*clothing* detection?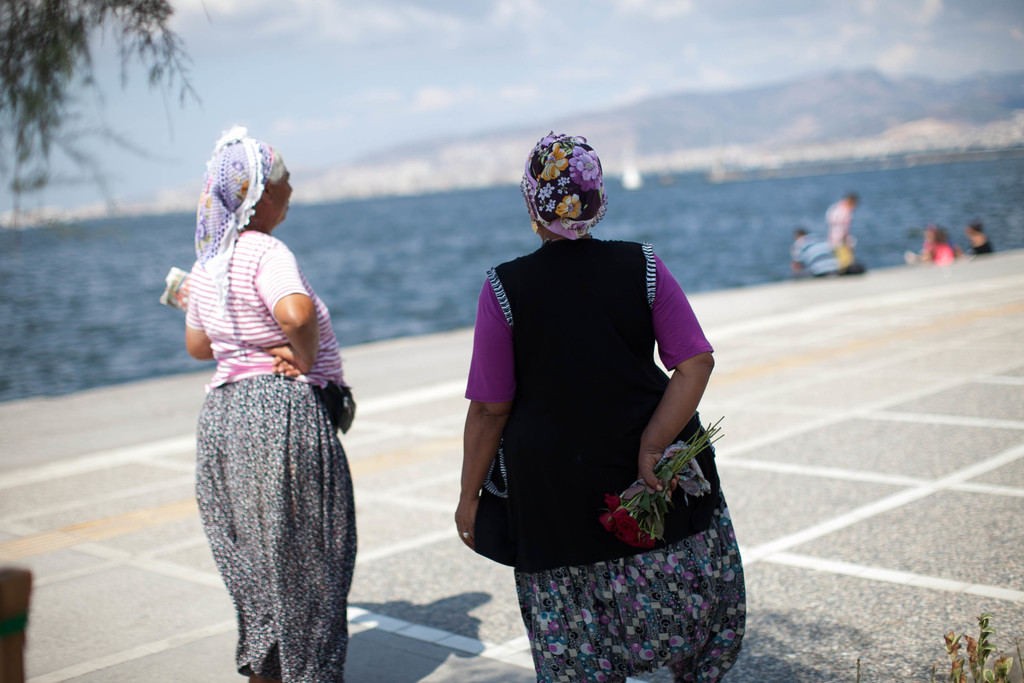
pyautogui.locateOnScreen(464, 187, 733, 636)
